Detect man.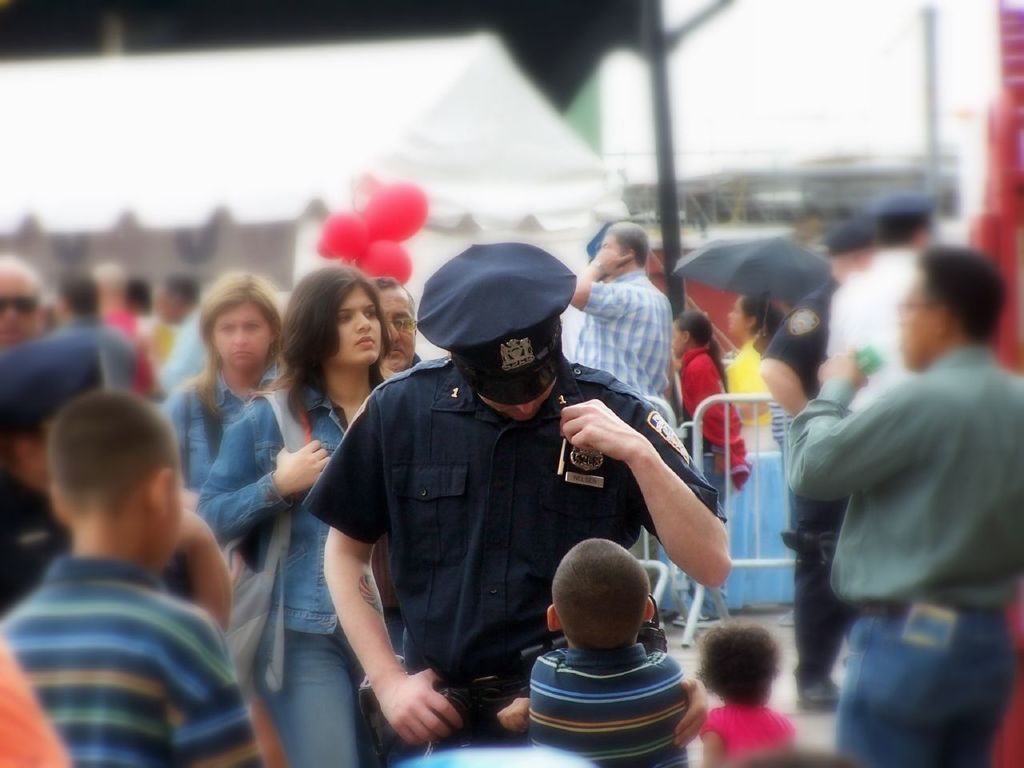
Detected at <bbox>823, 194, 953, 410</bbox>.
